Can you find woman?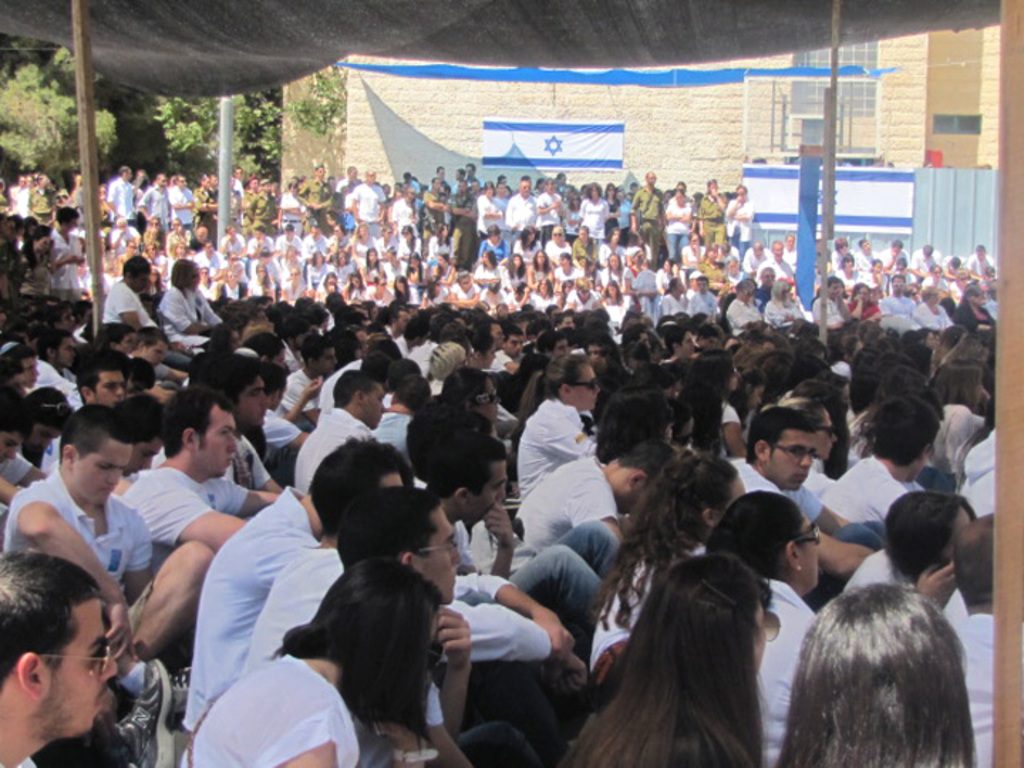
Yes, bounding box: x1=117, y1=238, x2=134, y2=274.
